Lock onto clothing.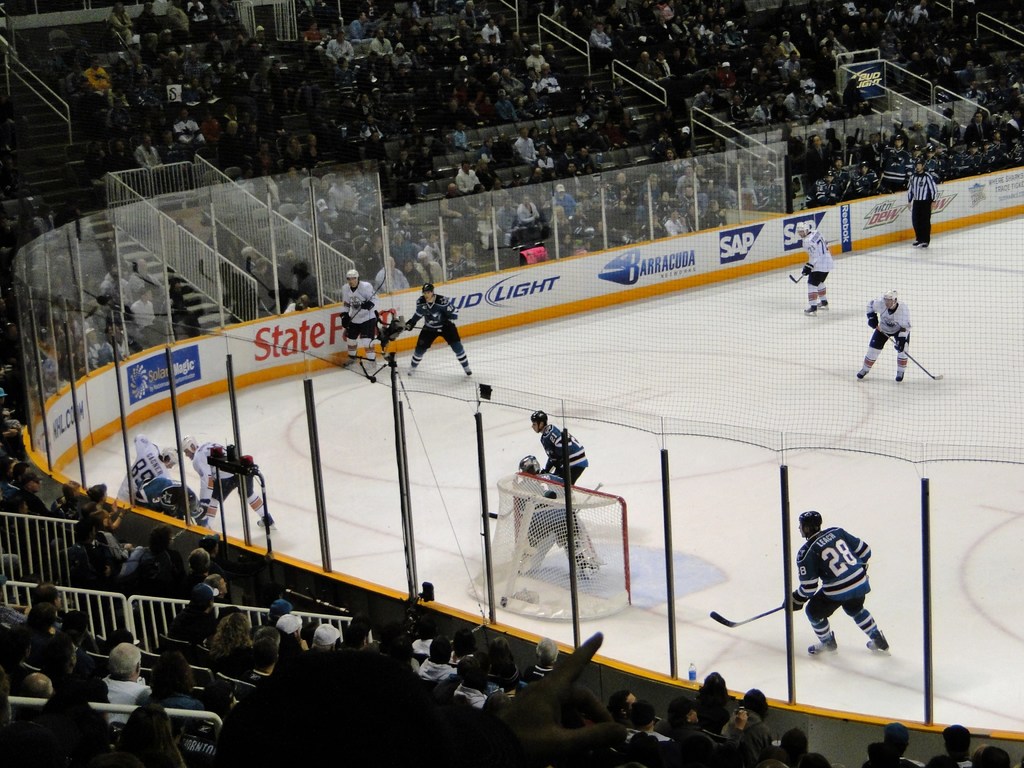
Locked: 865, 298, 906, 375.
